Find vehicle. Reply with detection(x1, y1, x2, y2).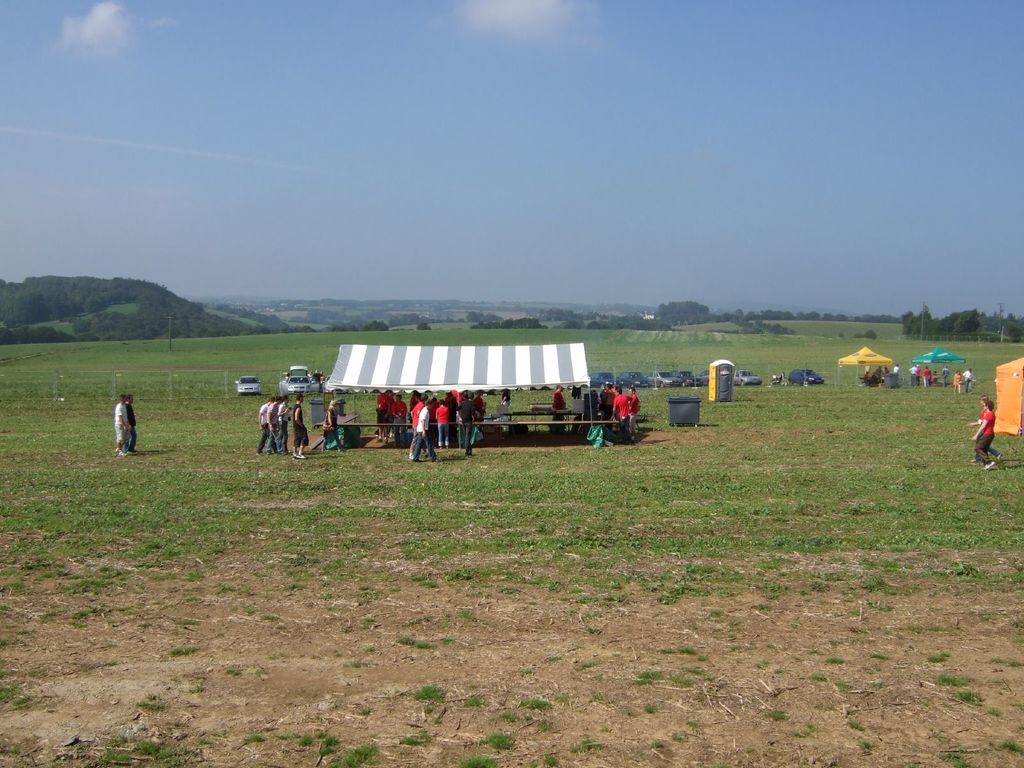
detection(789, 367, 826, 385).
